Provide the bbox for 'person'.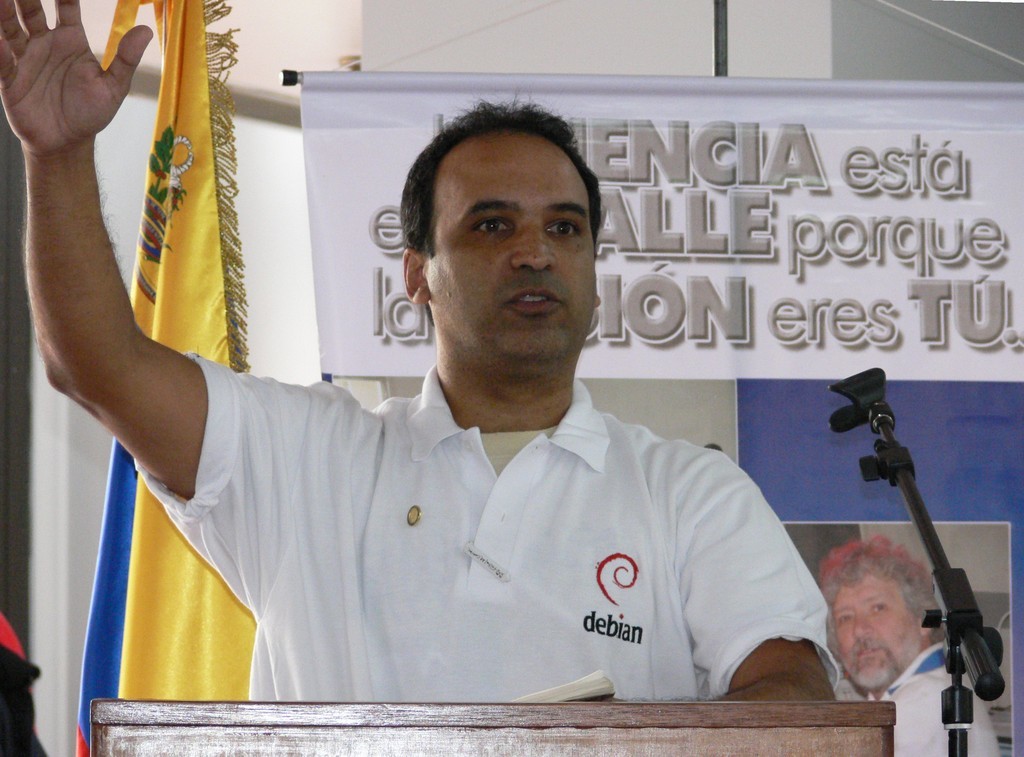
bbox(0, 0, 839, 703).
